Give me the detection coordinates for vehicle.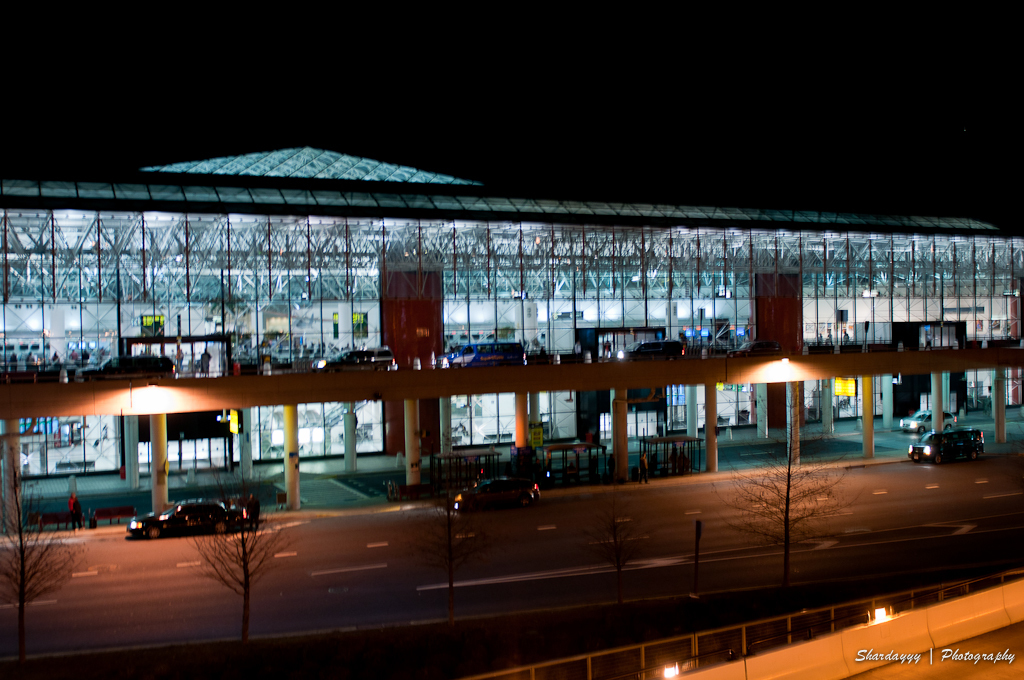
(x1=600, y1=337, x2=693, y2=365).
